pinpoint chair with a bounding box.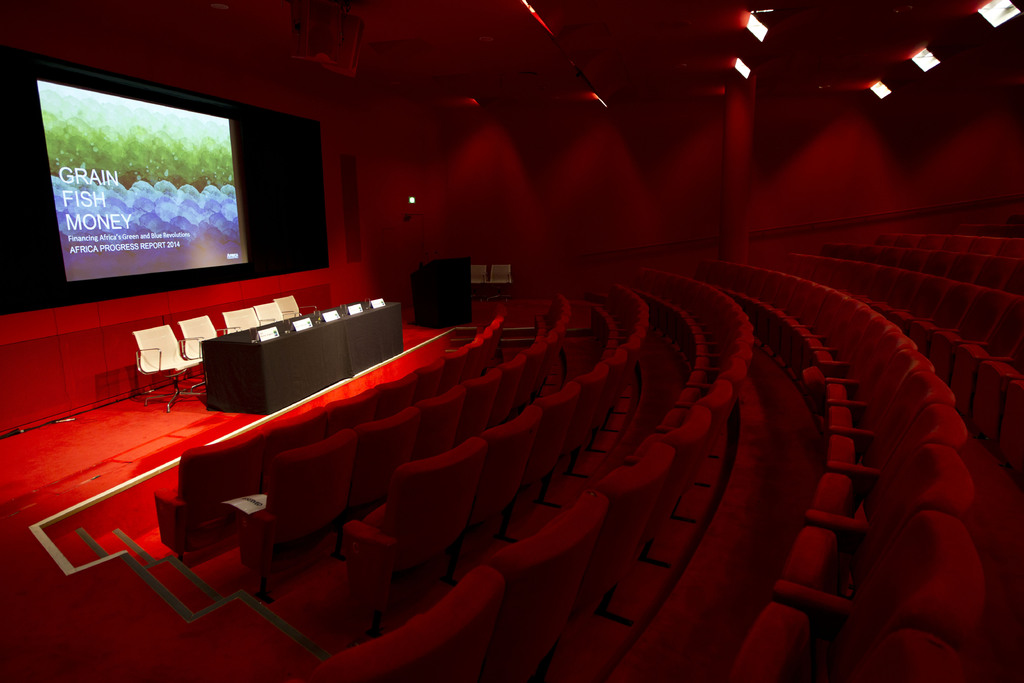
{"left": 575, "top": 361, "right": 611, "bottom": 452}.
